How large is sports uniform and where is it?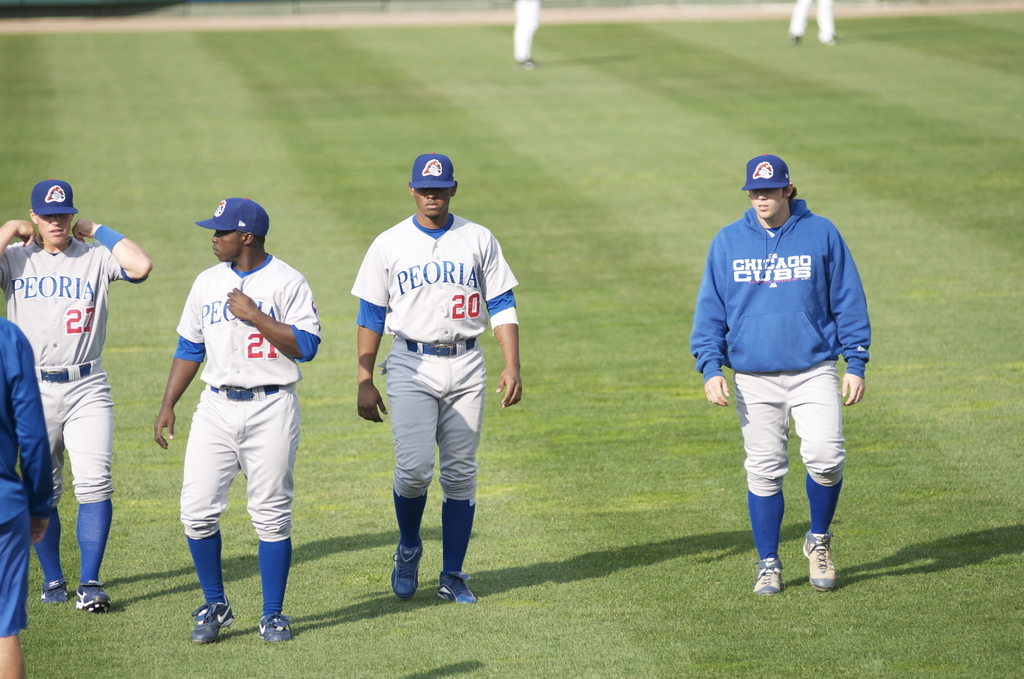
Bounding box: [0,231,165,584].
